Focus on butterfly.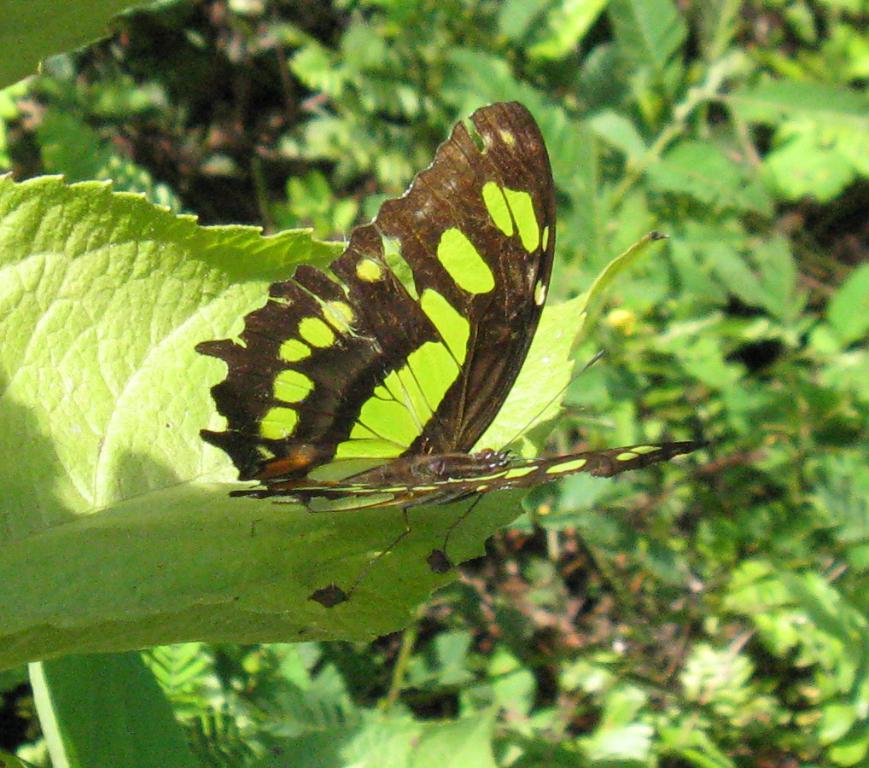
Focused at x1=217 y1=89 x2=633 y2=556.
